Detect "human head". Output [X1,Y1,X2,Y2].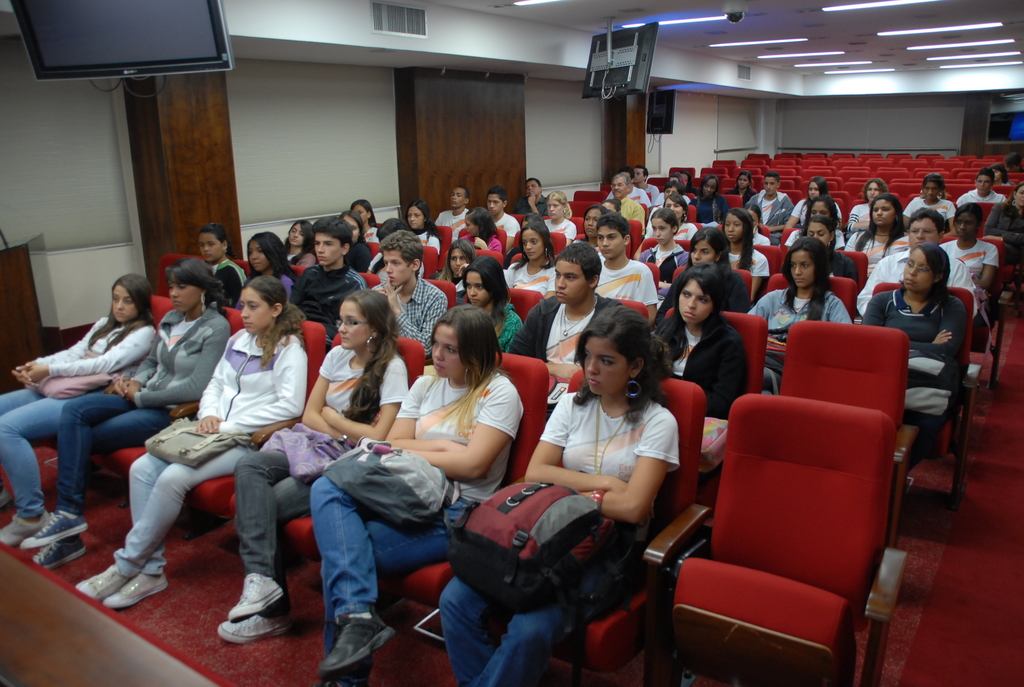
[164,259,213,315].
